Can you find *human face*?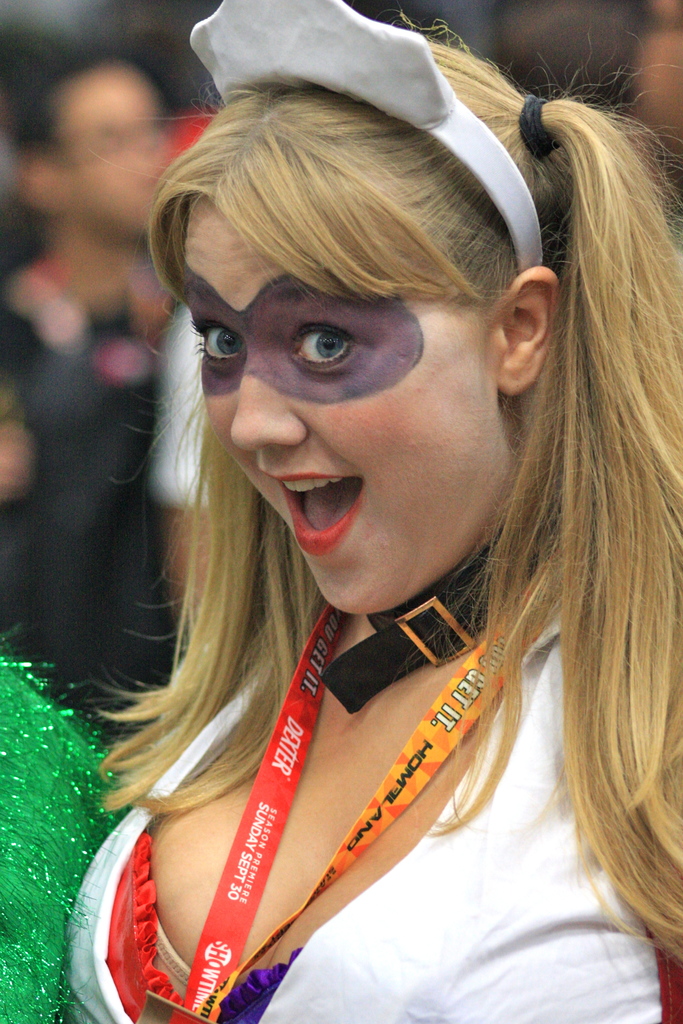
Yes, bounding box: 64,74,185,233.
